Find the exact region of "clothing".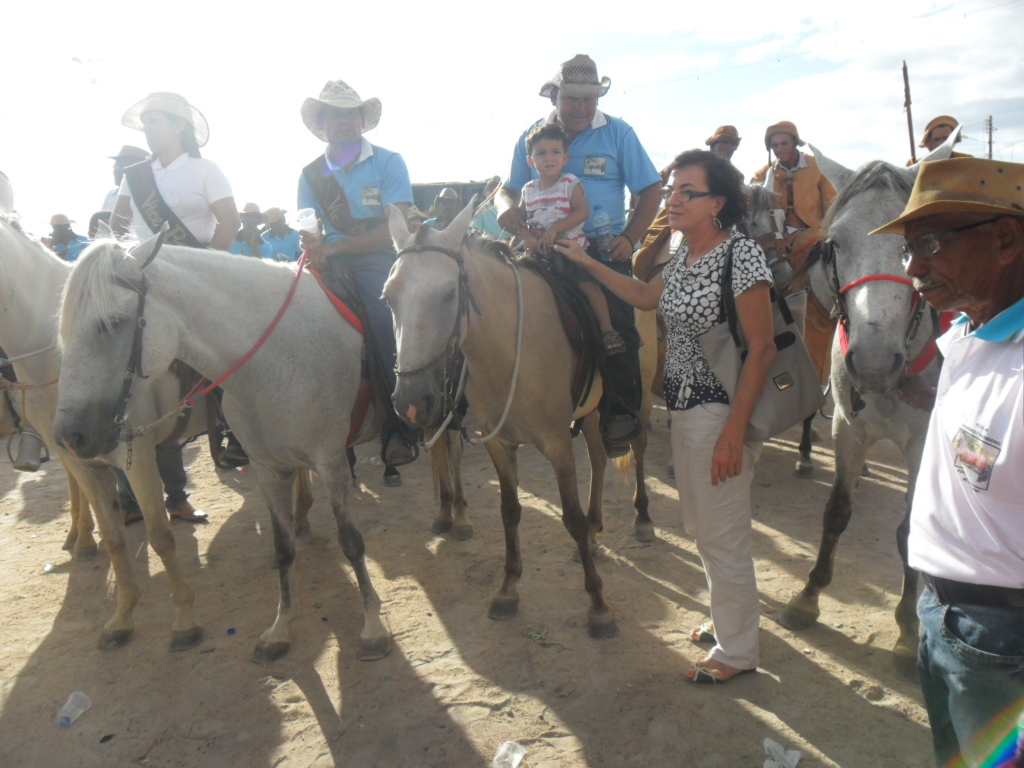
Exact region: crop(657, 232, 775, 671).
